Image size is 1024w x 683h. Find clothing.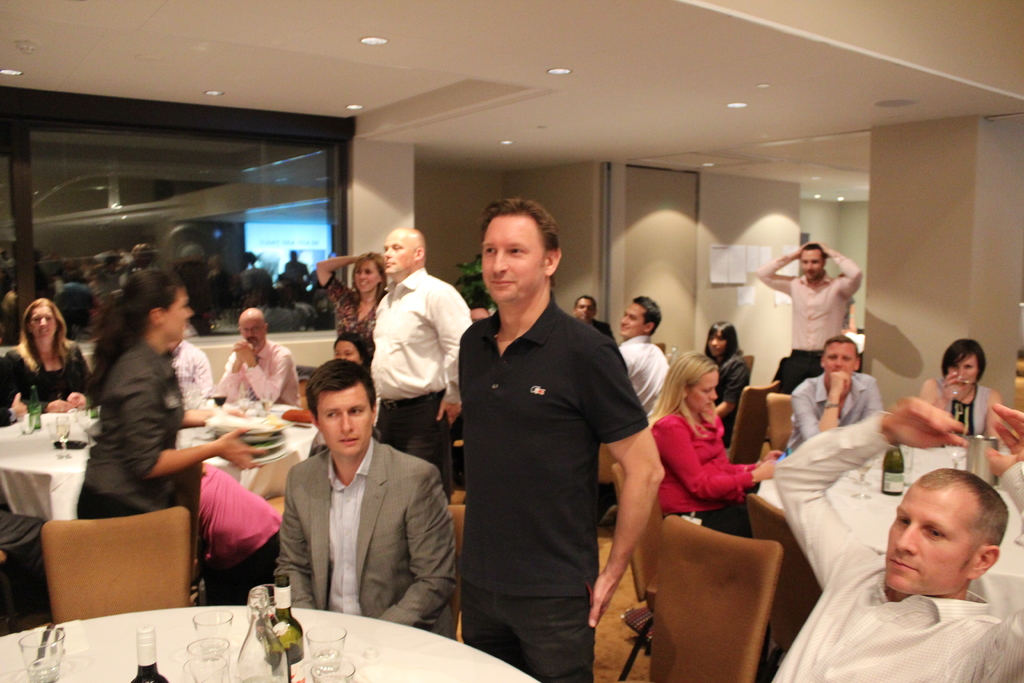
box=[765, 247, 865, 386].
